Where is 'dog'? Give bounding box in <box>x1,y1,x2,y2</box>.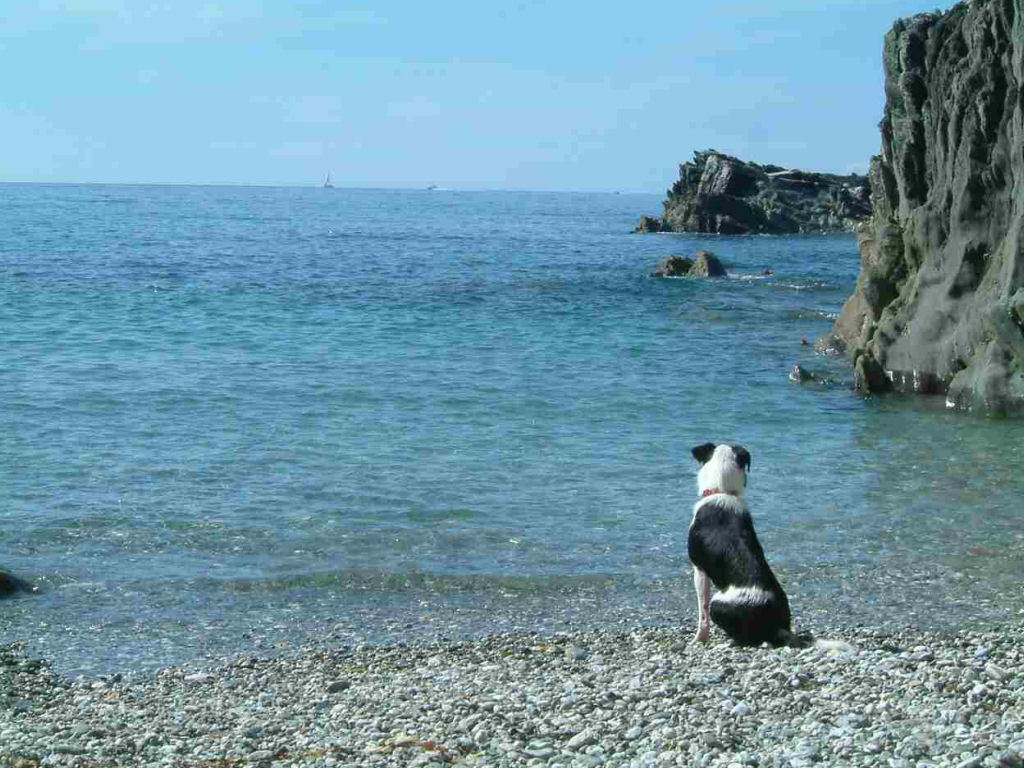
<box>685,440,858,653</box>.
